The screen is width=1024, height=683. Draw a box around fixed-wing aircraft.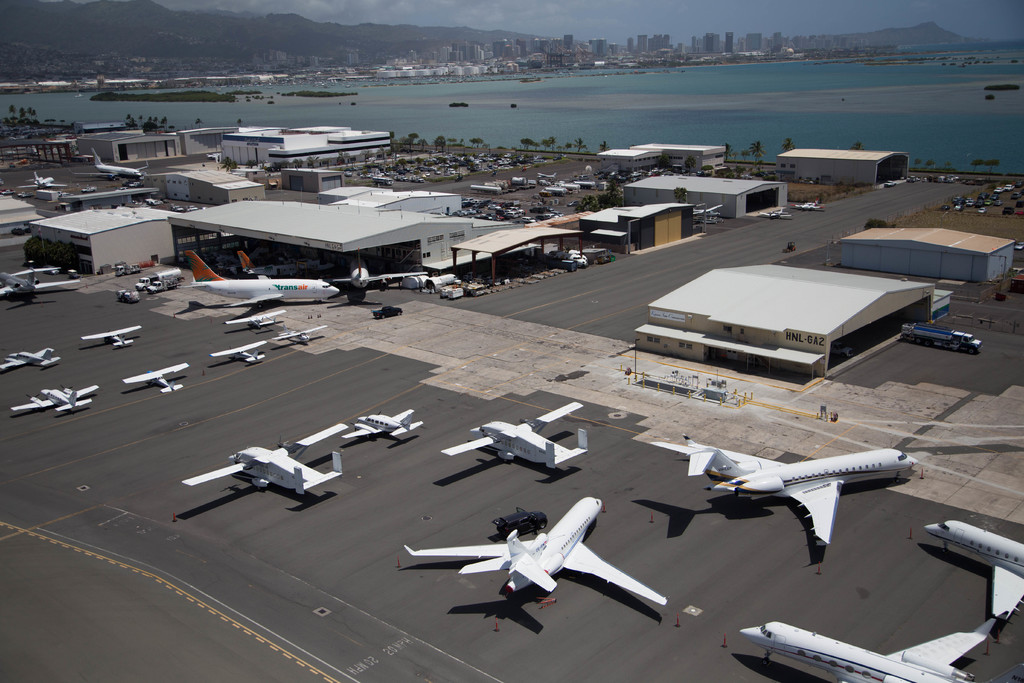
924,520,1023,622.
